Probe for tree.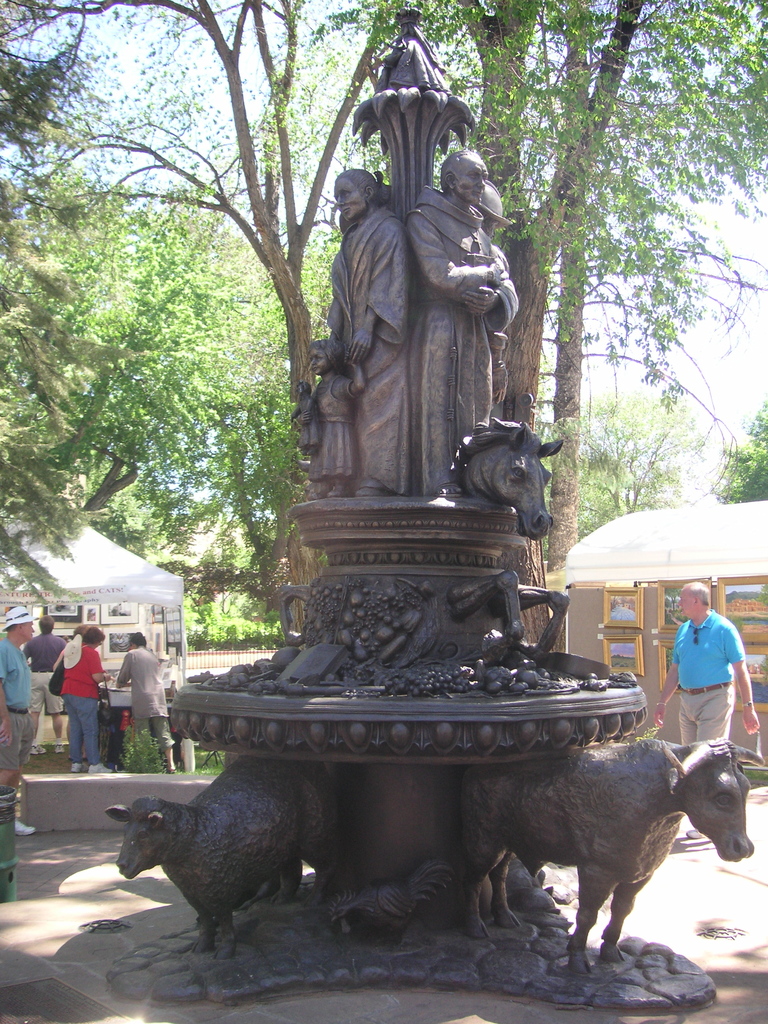
Probe result: rect(716, 404, 762, 499).
